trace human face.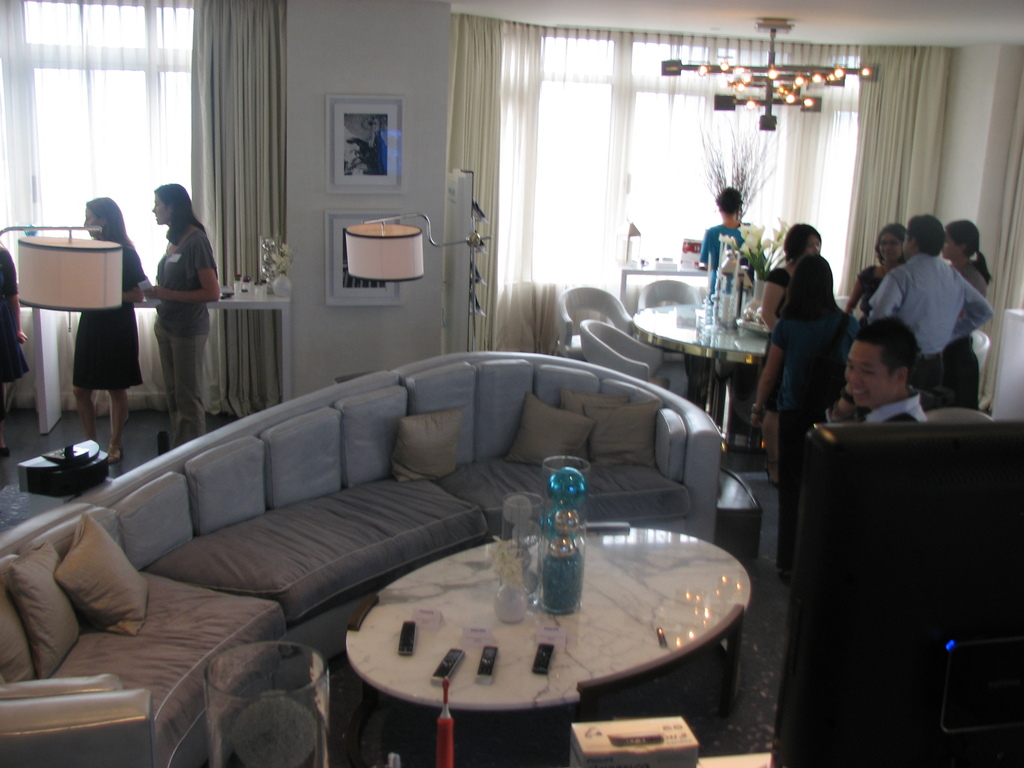
Traced to 802, 230, 823, 254.
